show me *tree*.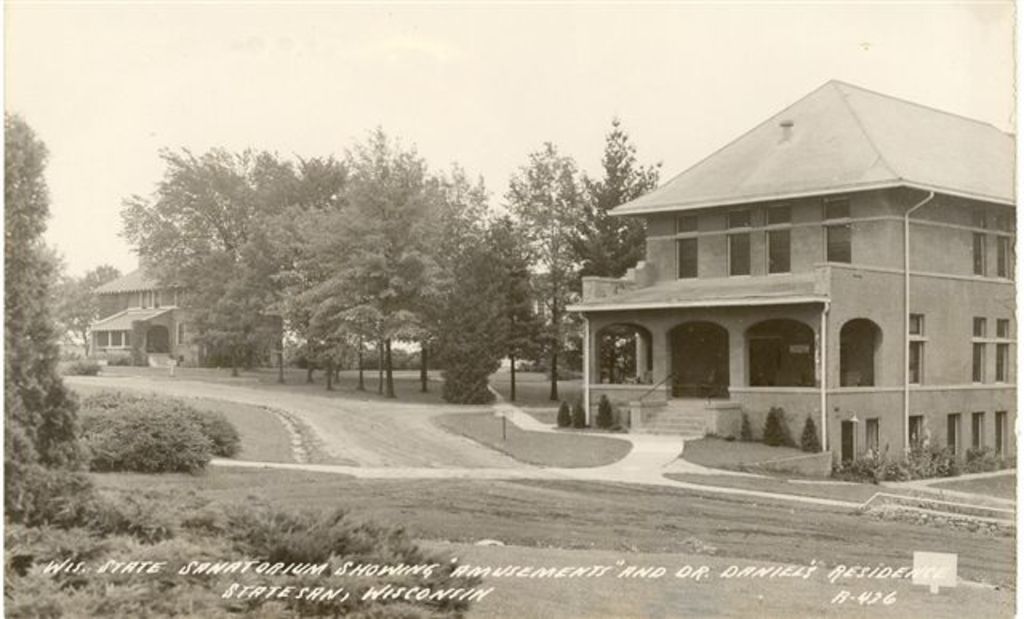
*tree* is here: x1=427, y1=208, x2=560, y2=409.
